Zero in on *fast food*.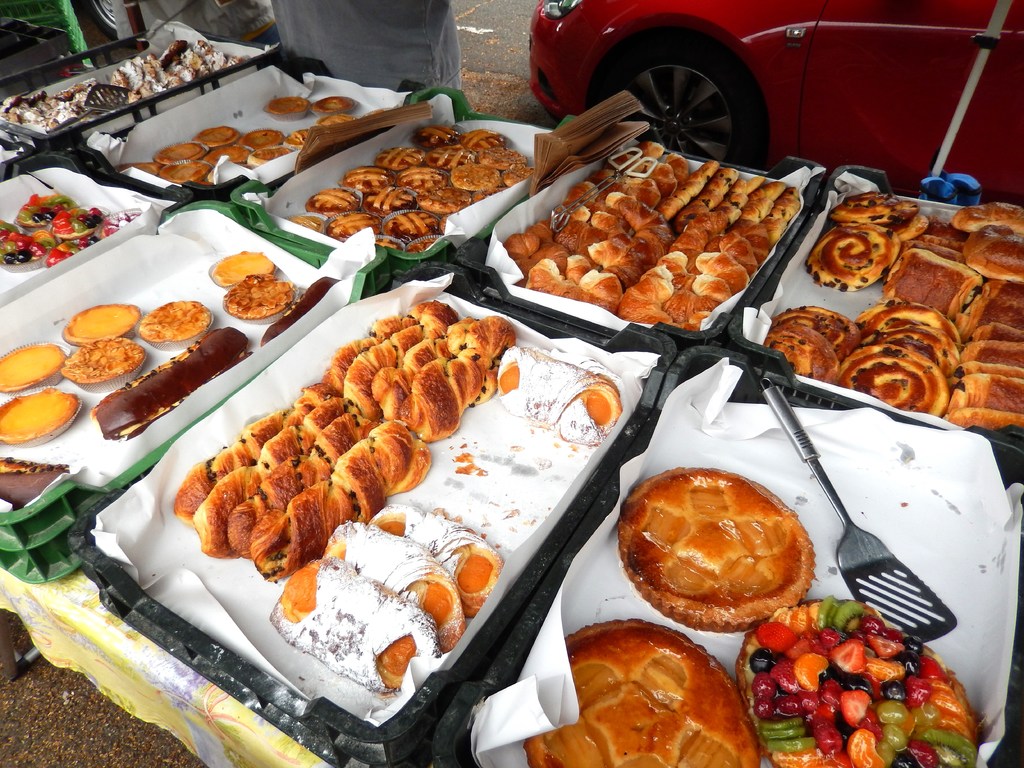
Zeroed in: l=947, t=203, r=1023, b=237.
